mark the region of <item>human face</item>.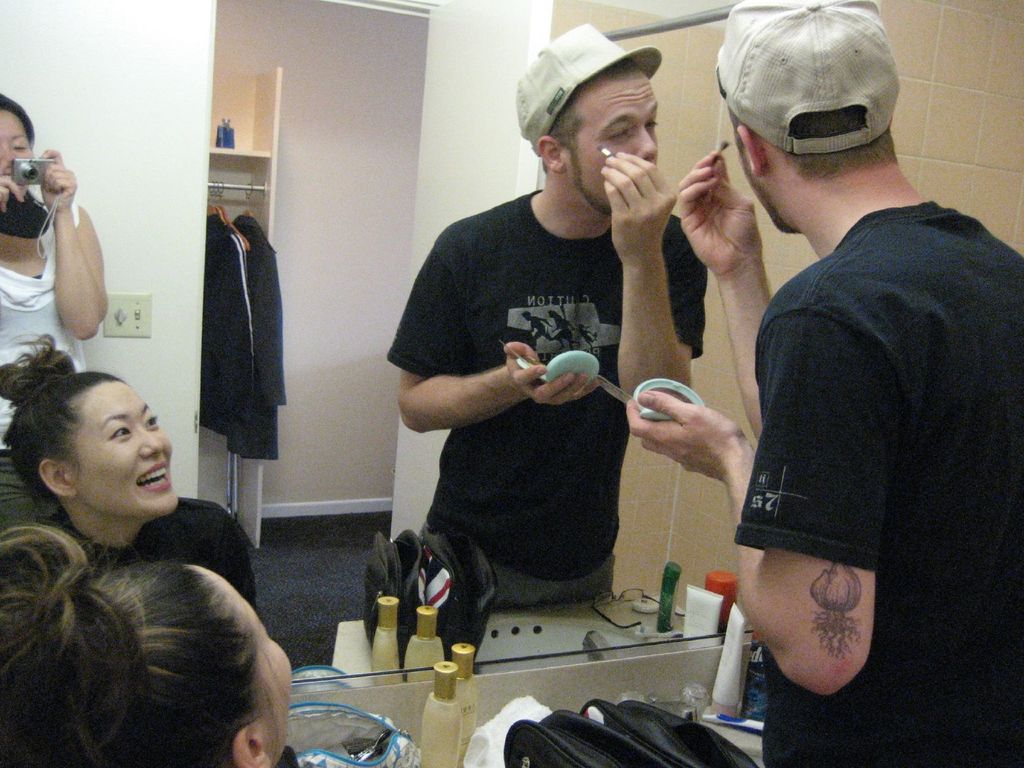
Region: {"left": 69, "top": 380, "right": 181, "bottom": 522}.
